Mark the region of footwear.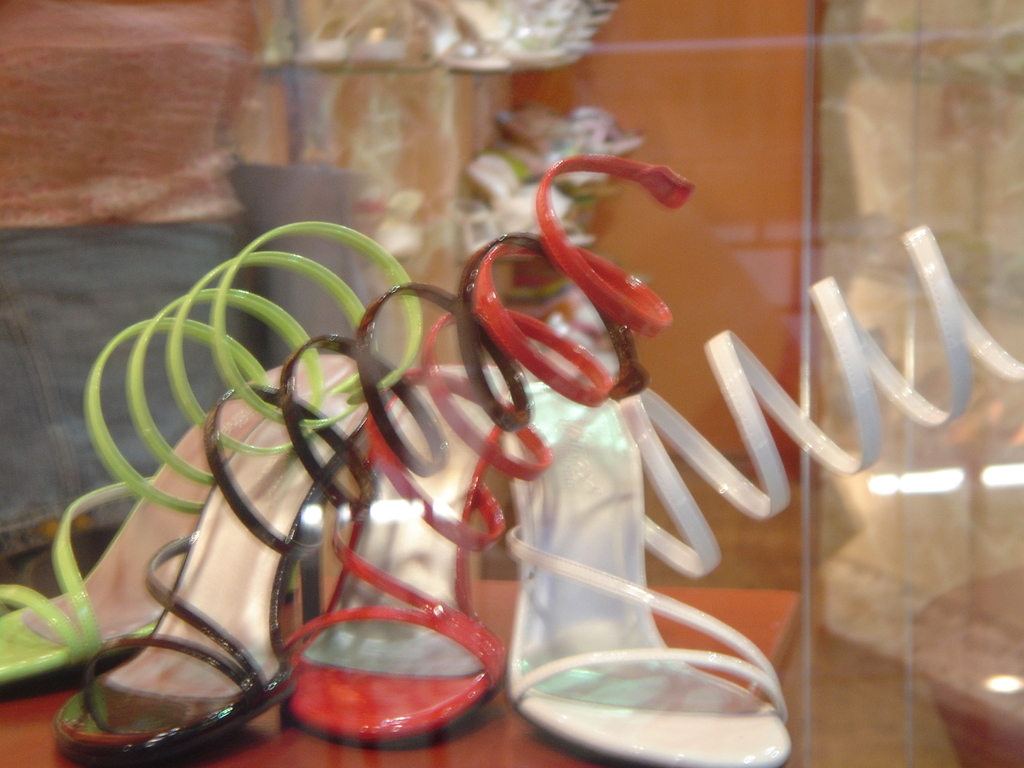
Region: left=57, top=340, right=394, bottom=767.
